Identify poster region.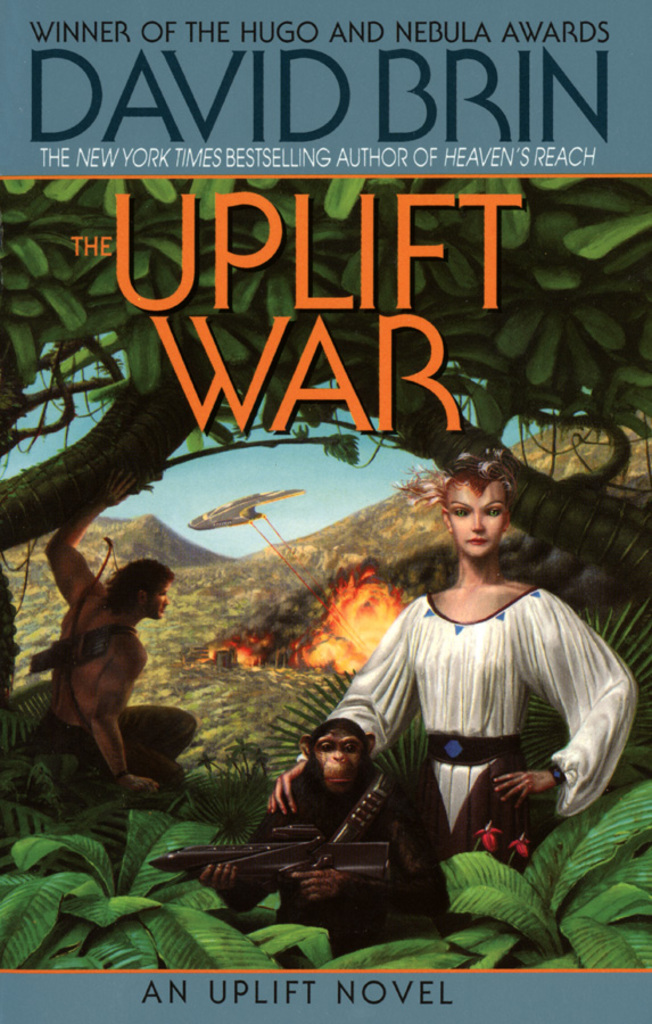
Region: l=0, t=0, r=651, b=1023.
